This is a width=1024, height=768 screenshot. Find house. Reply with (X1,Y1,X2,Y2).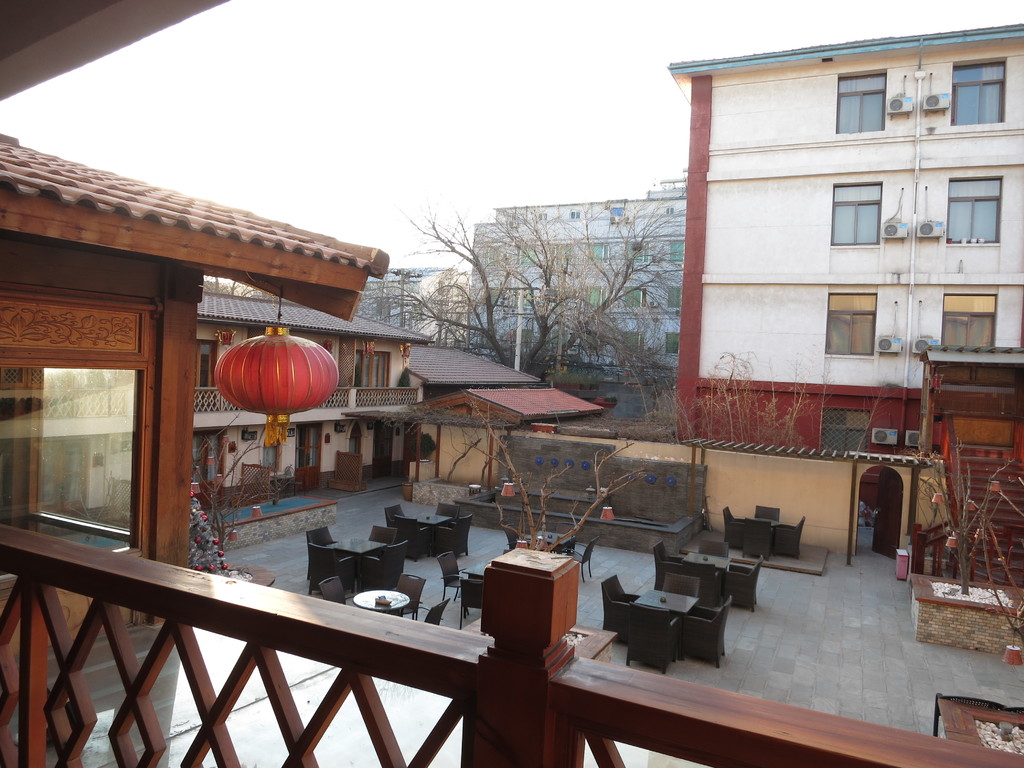
(659,27,1023,430).
